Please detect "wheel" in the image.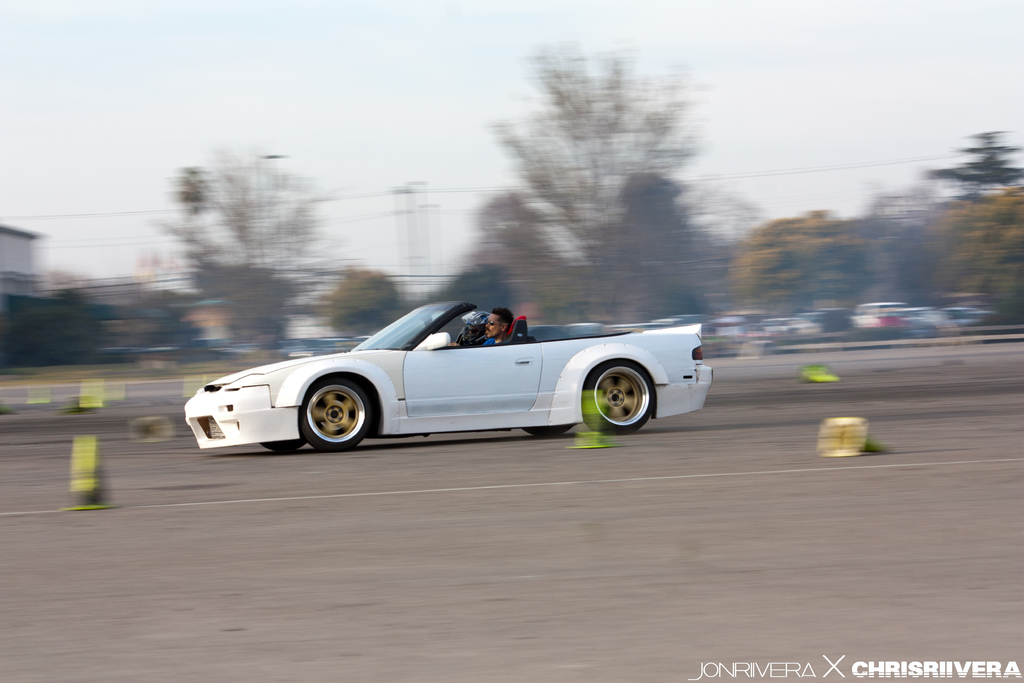
289, 377, 379, 450.
